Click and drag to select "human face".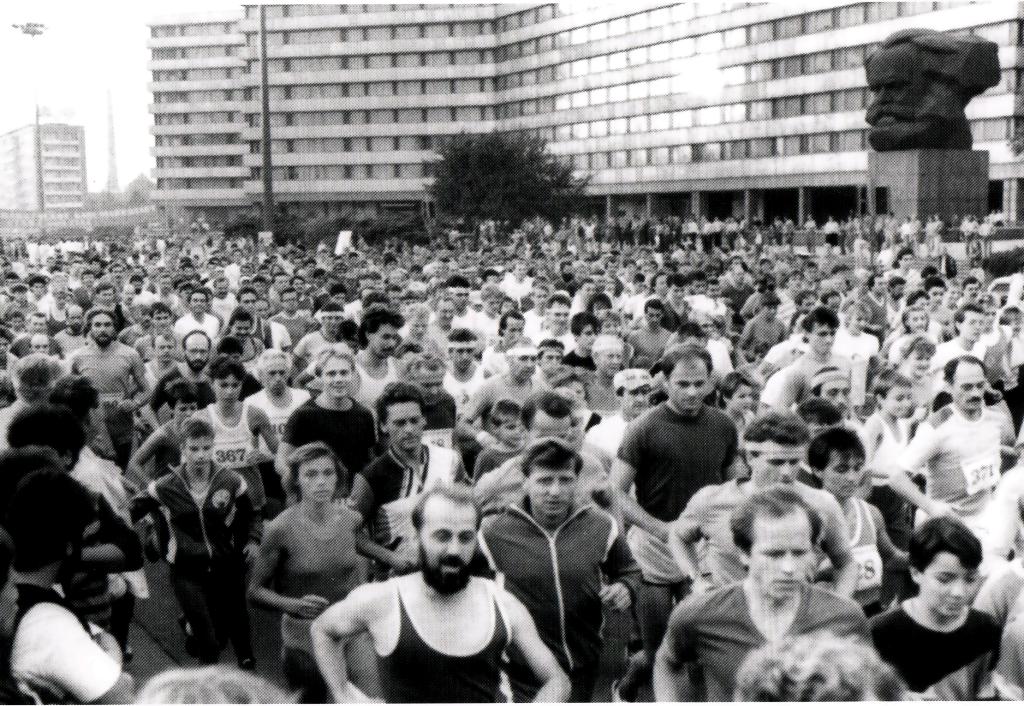
Selection: rect(881, 384, 911, 415).
